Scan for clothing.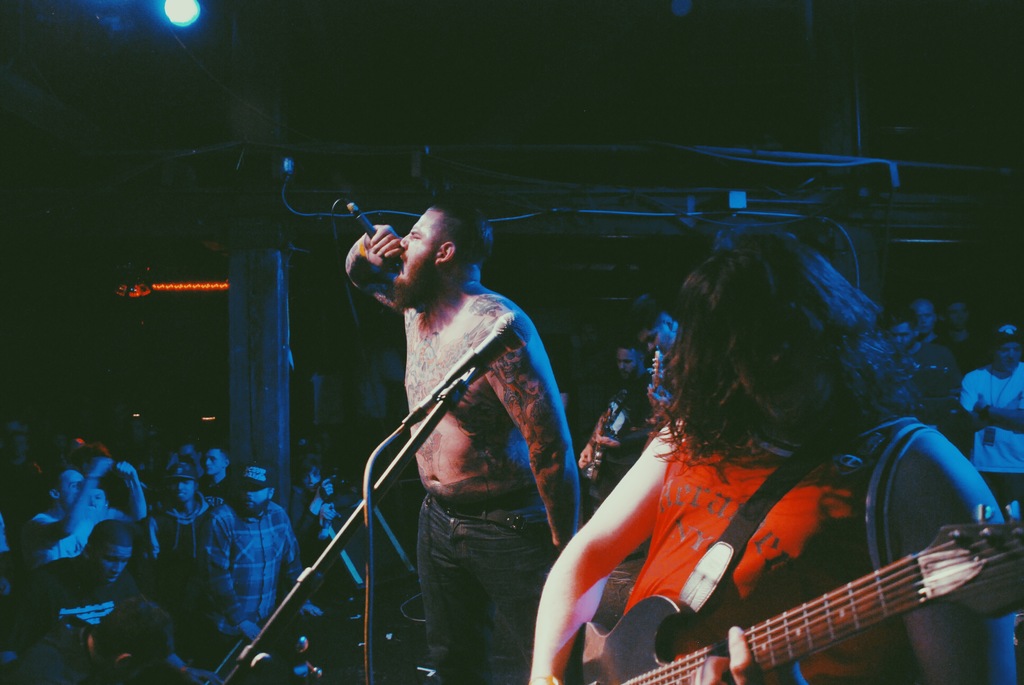
Scan result: bbox(960, 363, 1023, 506).
